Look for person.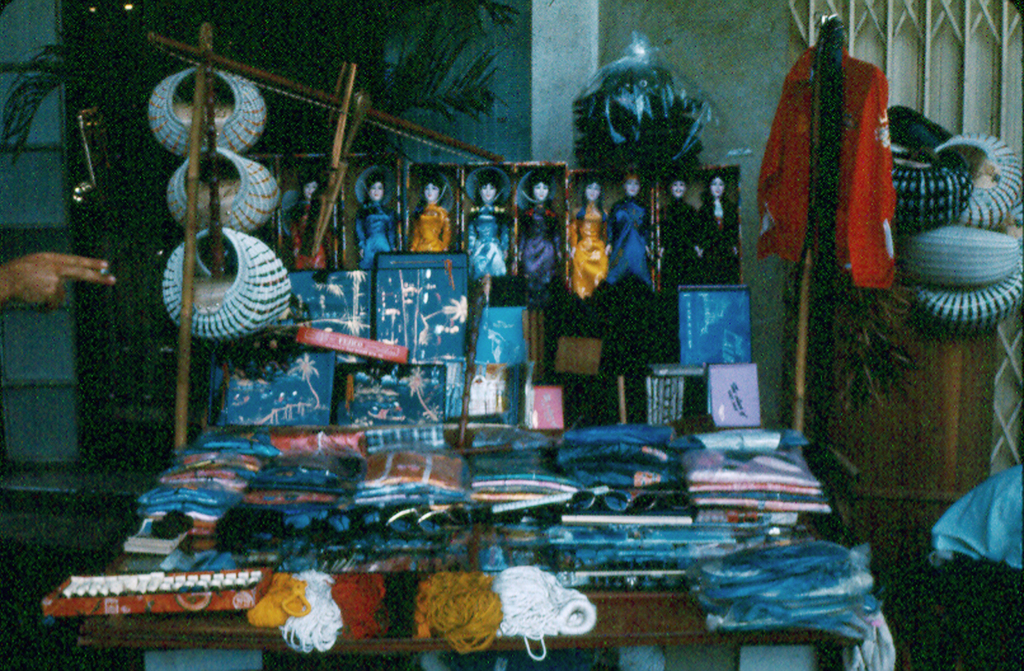
Found: x1=610 y1=177 x2=657 y2=291.
